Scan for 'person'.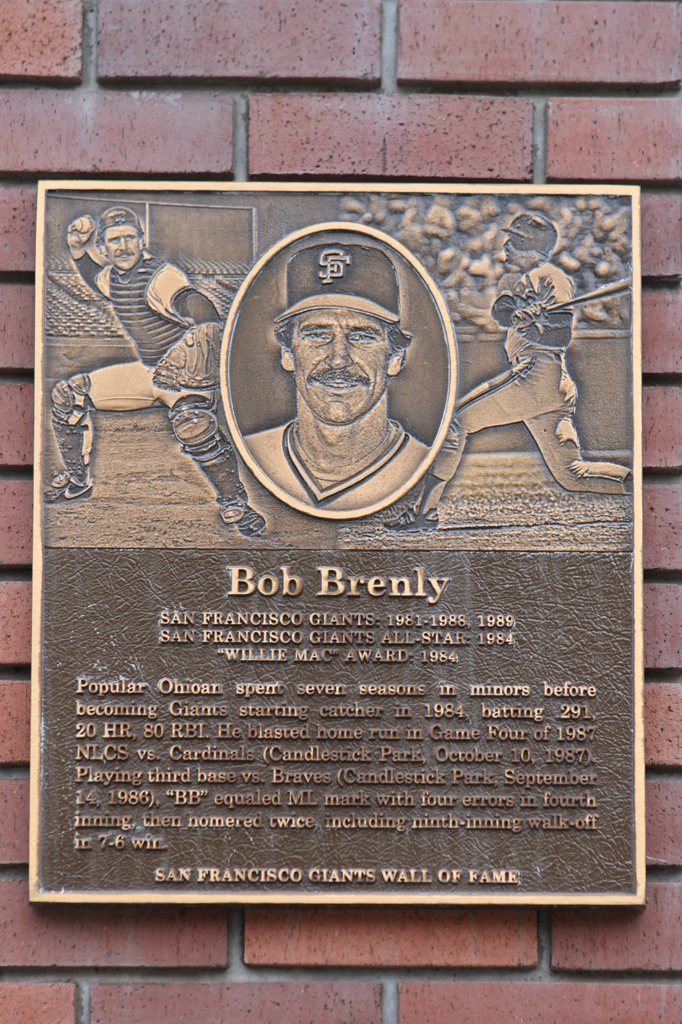
Scan result: 42,202,273,535.
